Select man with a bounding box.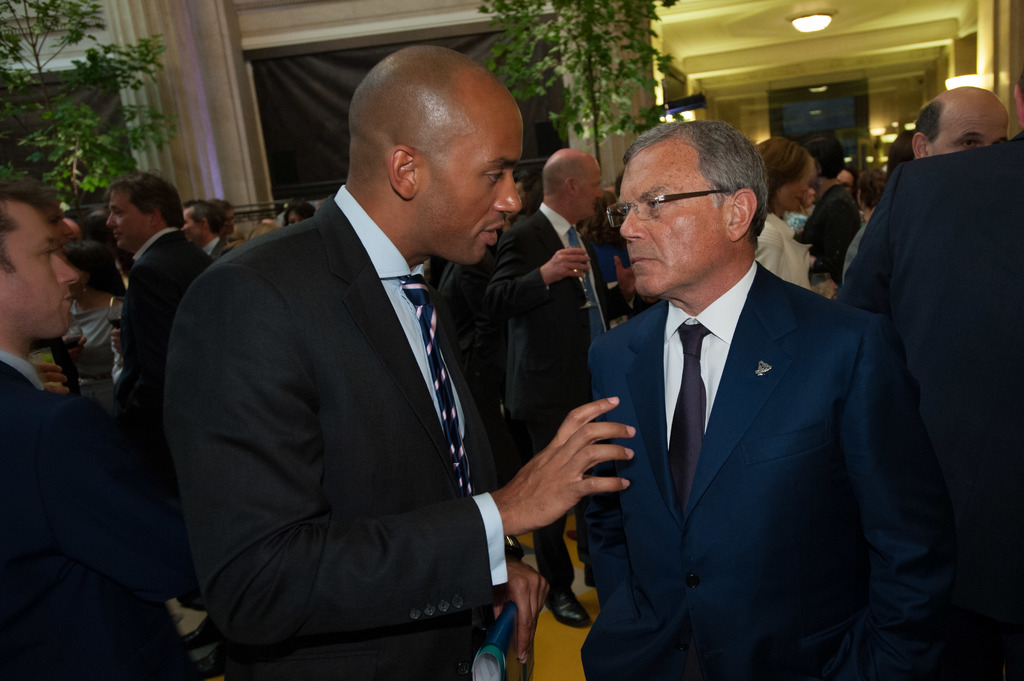
Rect(180, 204, 231, 266).
